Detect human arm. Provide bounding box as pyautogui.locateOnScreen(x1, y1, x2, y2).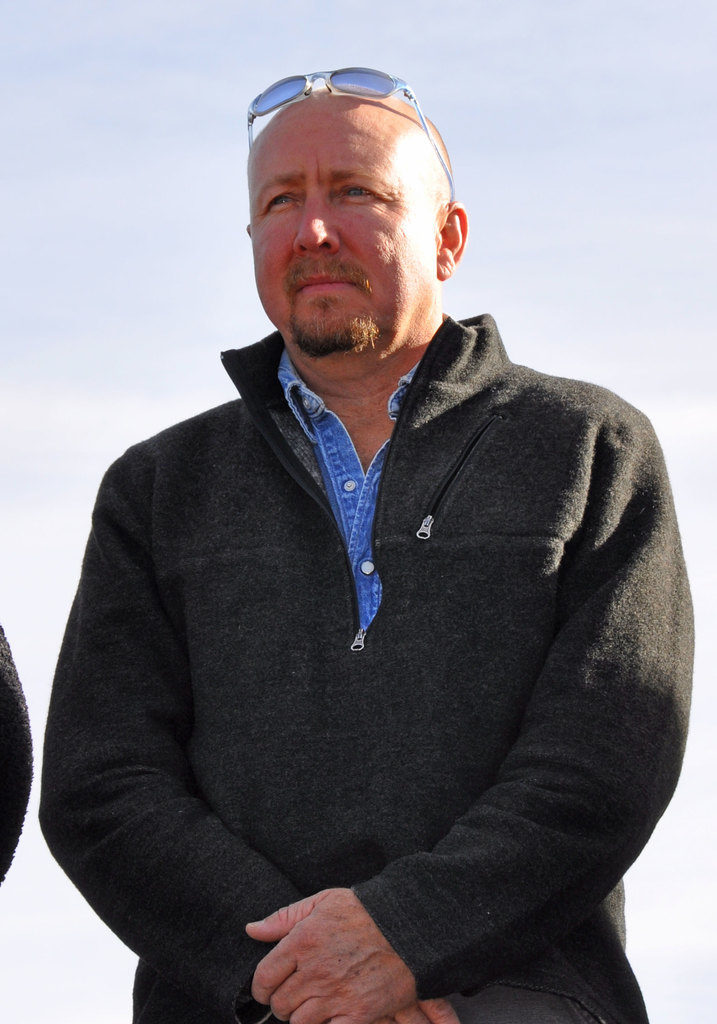
pyautogui.locateOnScreen(34, 462, 458, 1022).
